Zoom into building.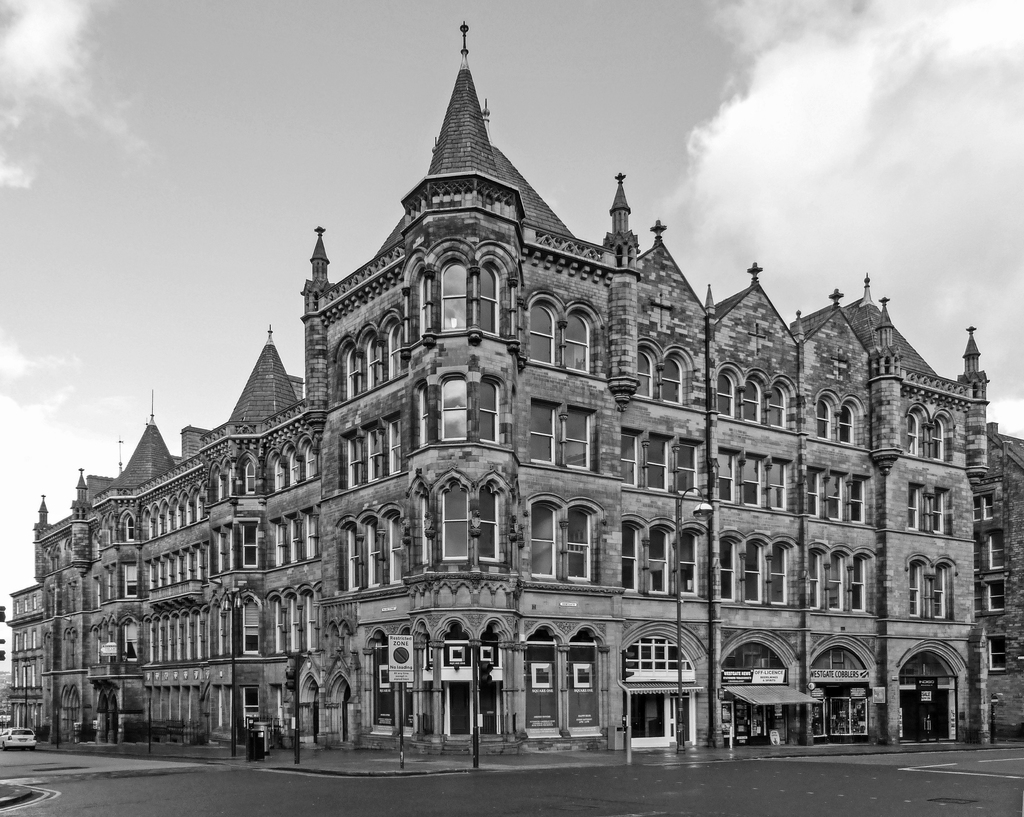
Zoom target: (6,584,43,730).
